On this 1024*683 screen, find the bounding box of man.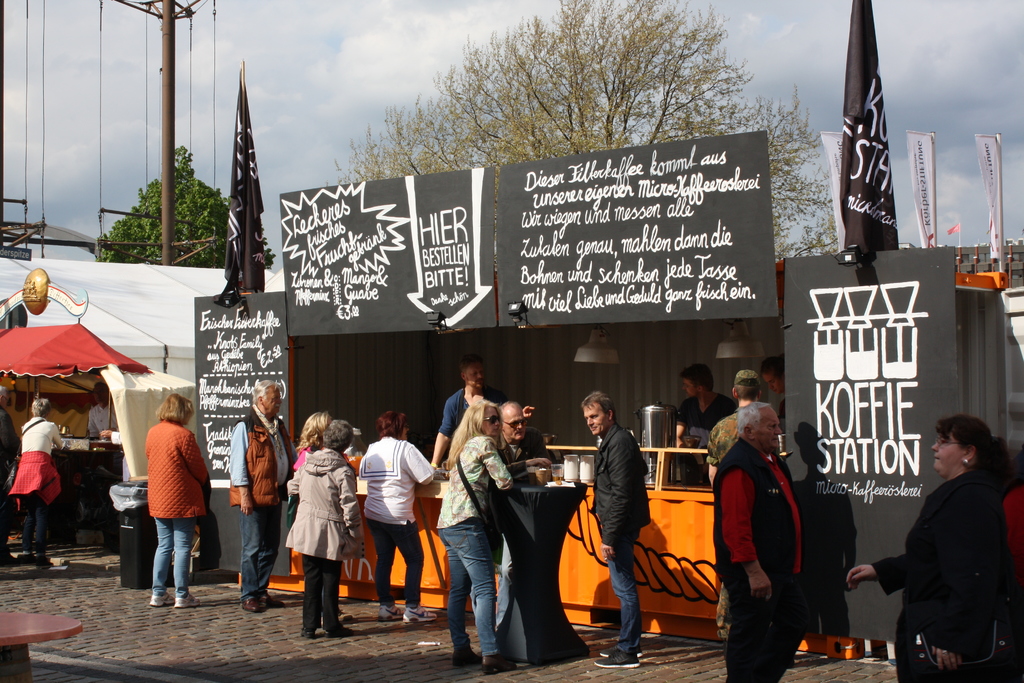
Bounding box: rect(580, 390, 648, 672).
